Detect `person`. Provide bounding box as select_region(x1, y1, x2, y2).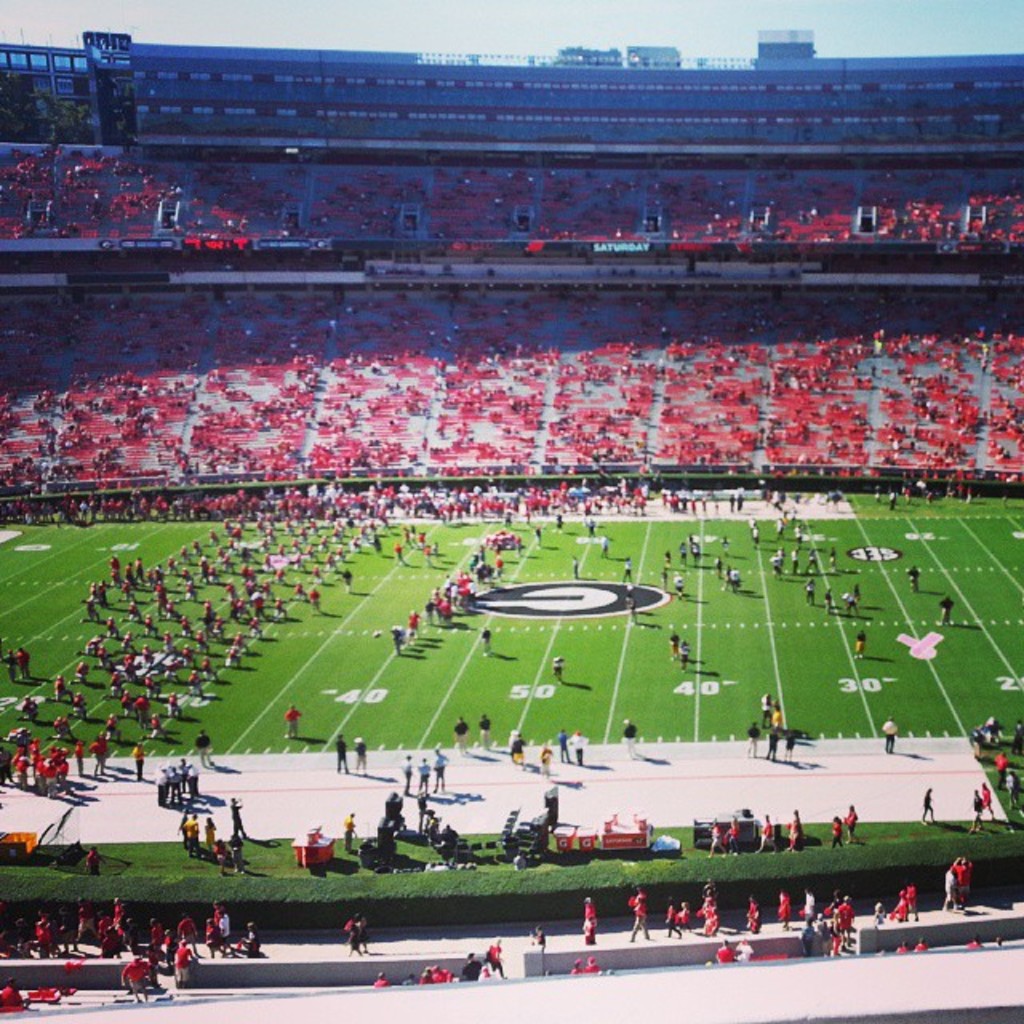
select_region(622, 555, 635, 584).
